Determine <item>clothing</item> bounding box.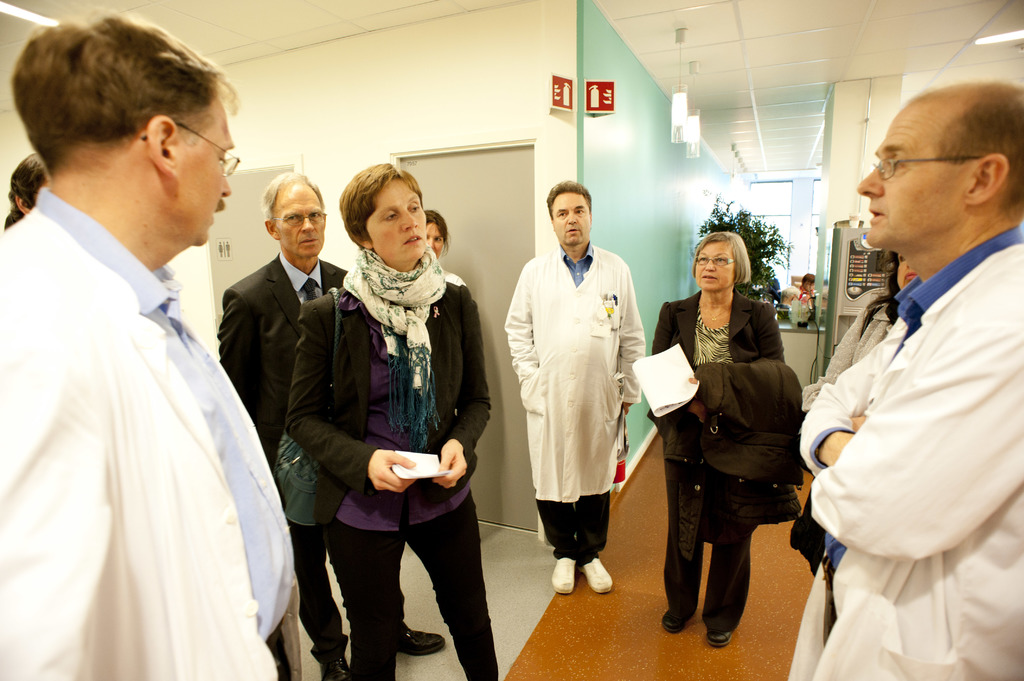
Determined: <region>507, 239, 648, 565</region>.
